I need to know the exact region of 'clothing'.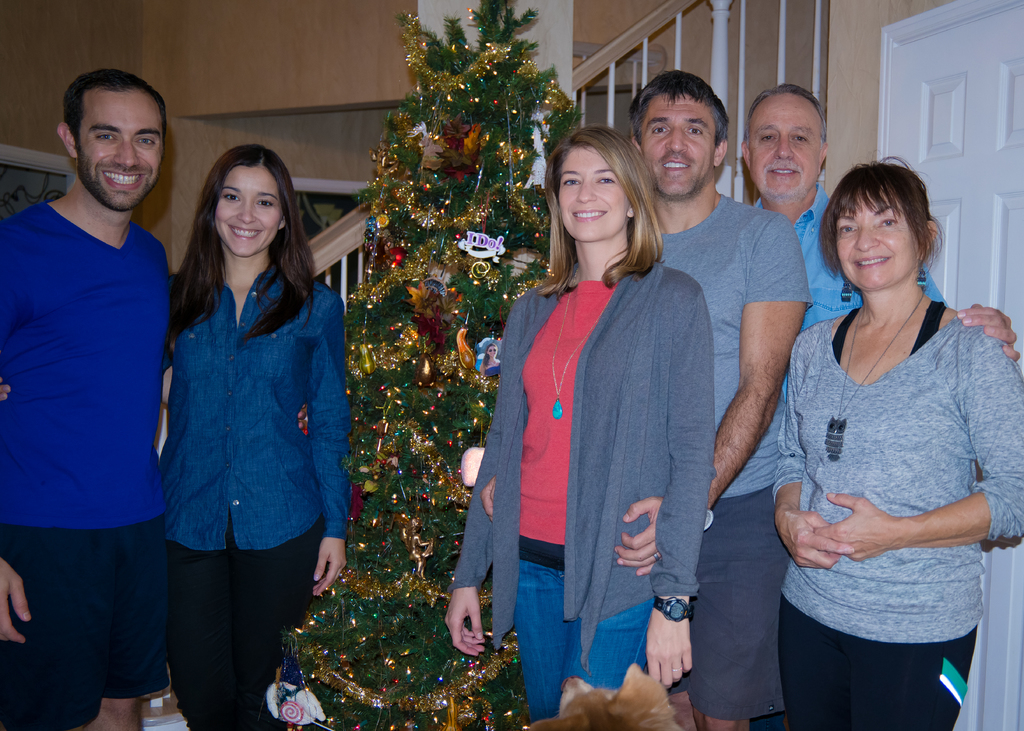
Region: 620,175,820,728.
